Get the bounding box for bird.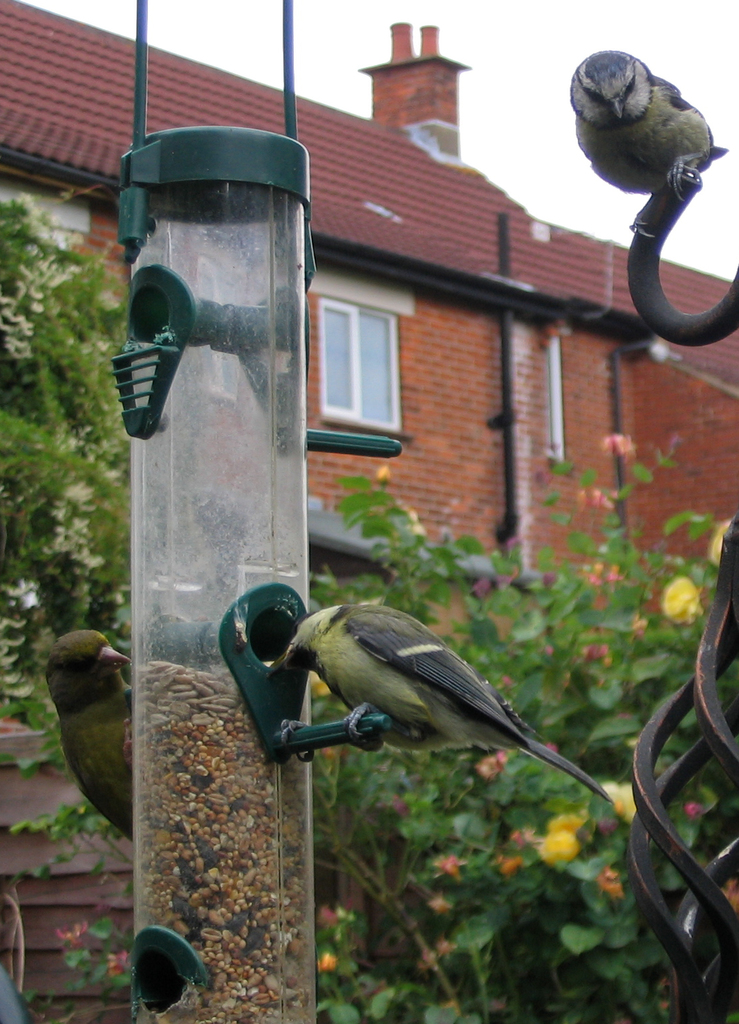
(x1=46, y1=629, x2=141, y2=833).
